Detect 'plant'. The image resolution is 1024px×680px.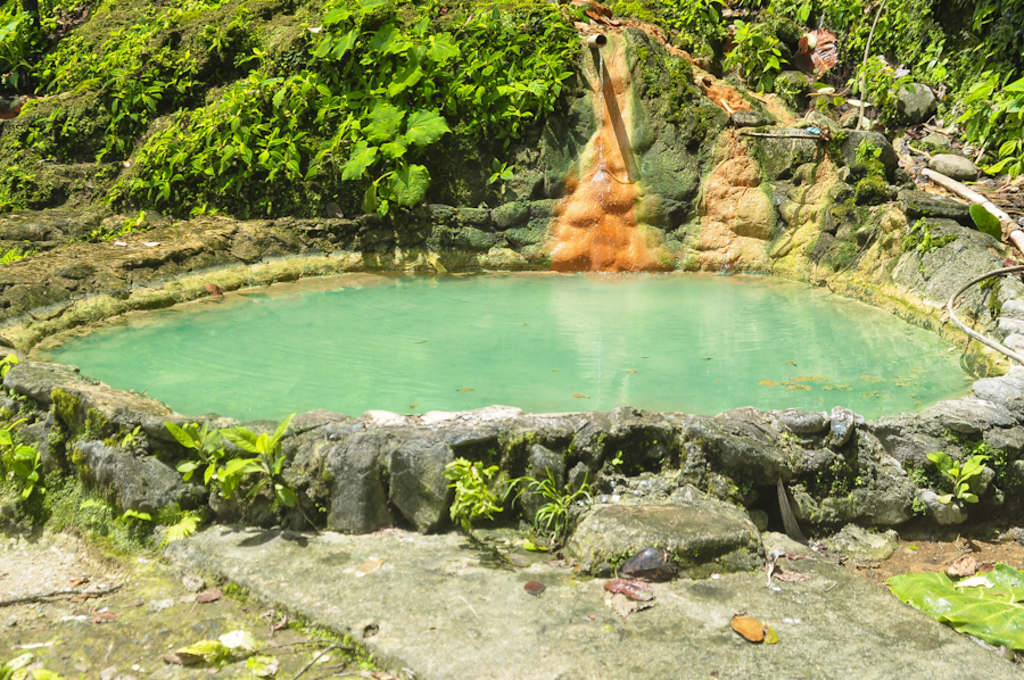
box=[938, 448, 1014, 534].
